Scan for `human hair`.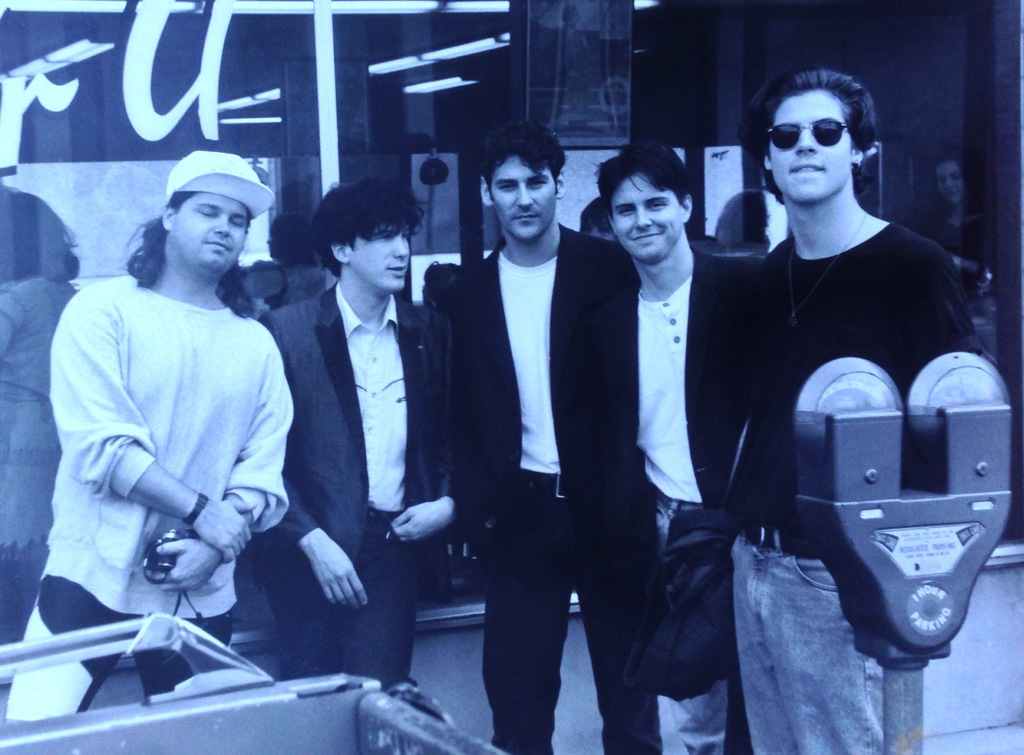
Scan result: <bbox>120, 188, 269, 315</bbox>.
